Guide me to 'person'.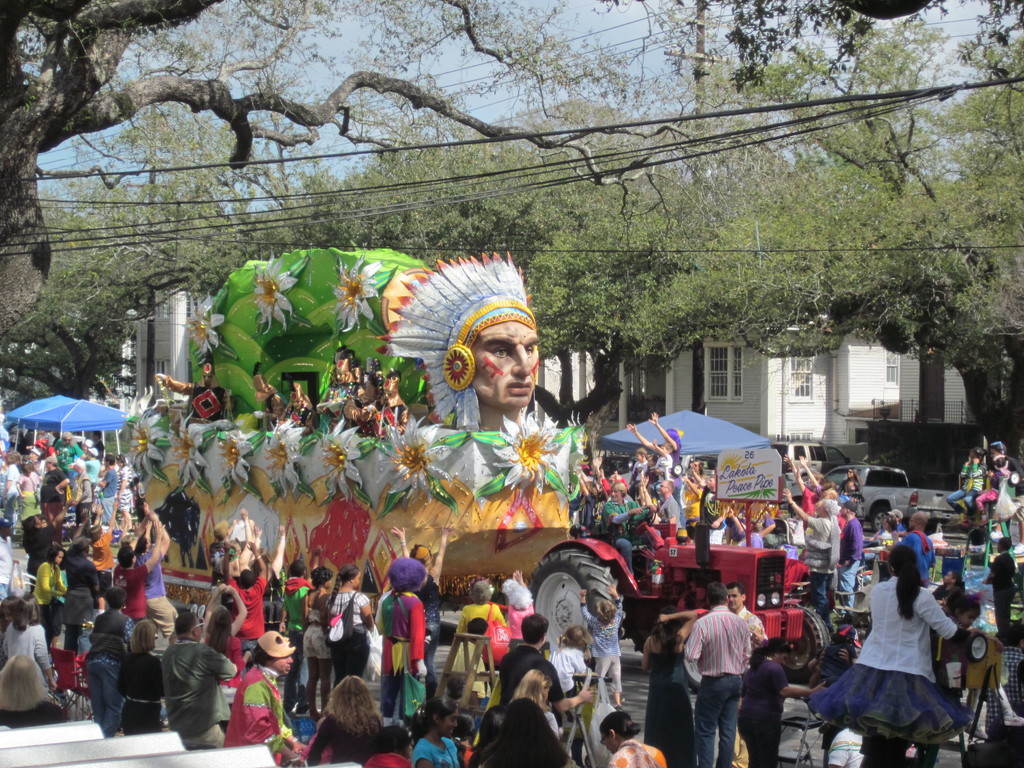
Guidance: rect(276, 557, 314, 696).
